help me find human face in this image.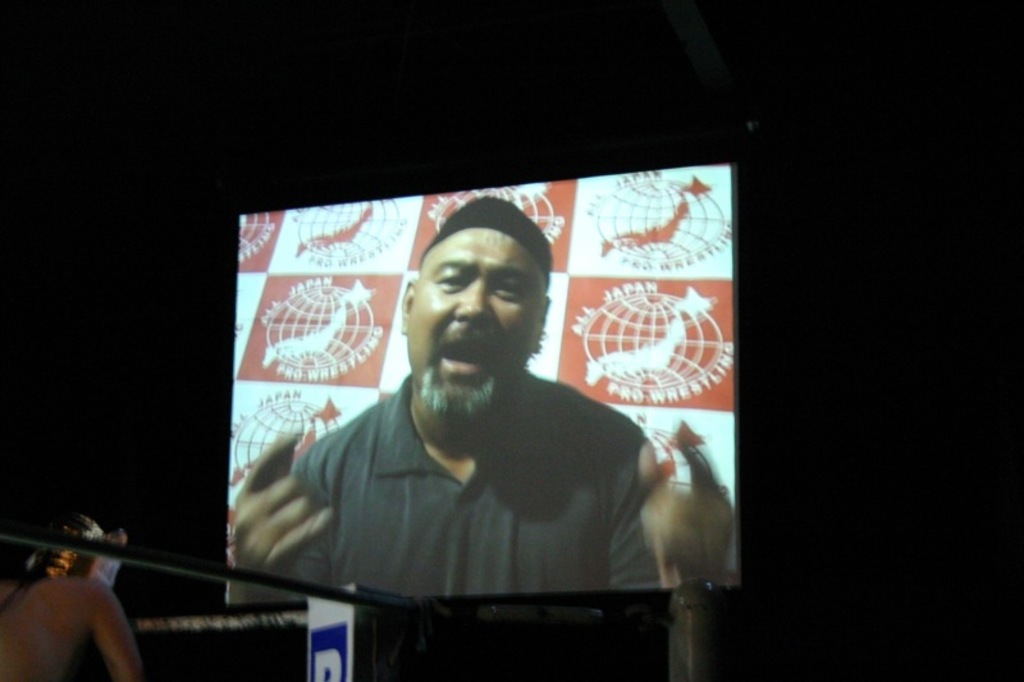
Found it: pyautogui.locateOnScreen(401, 230, 549, 429).
